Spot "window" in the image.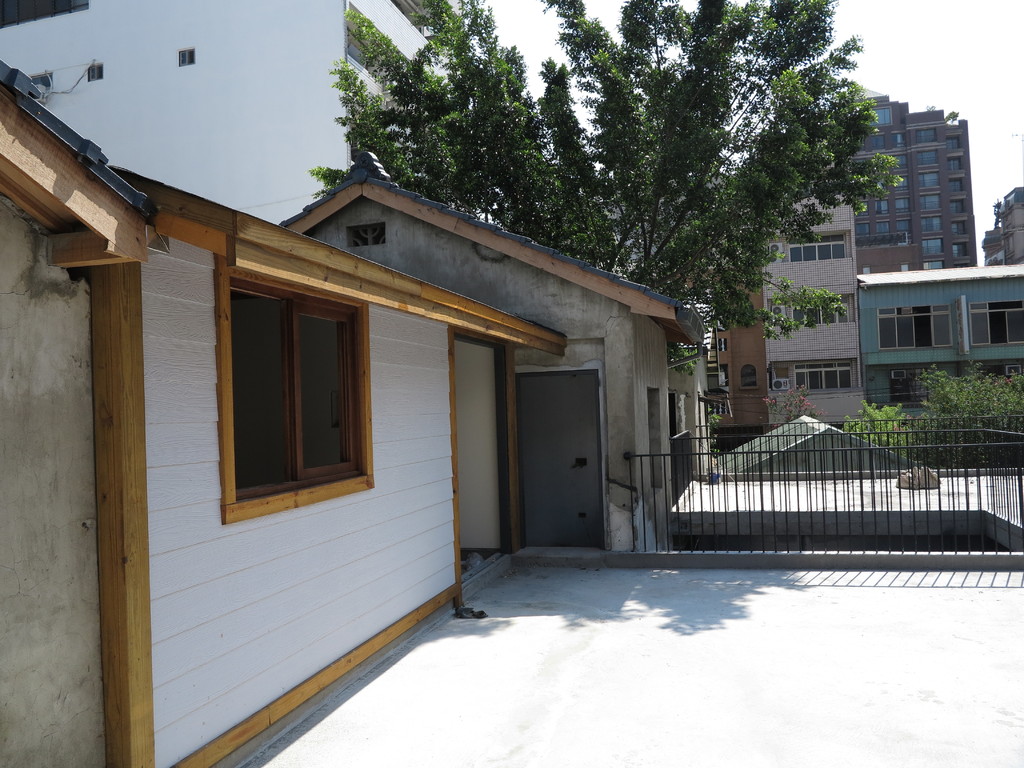
"window" found at <box>968,300,1023,347</box>.
